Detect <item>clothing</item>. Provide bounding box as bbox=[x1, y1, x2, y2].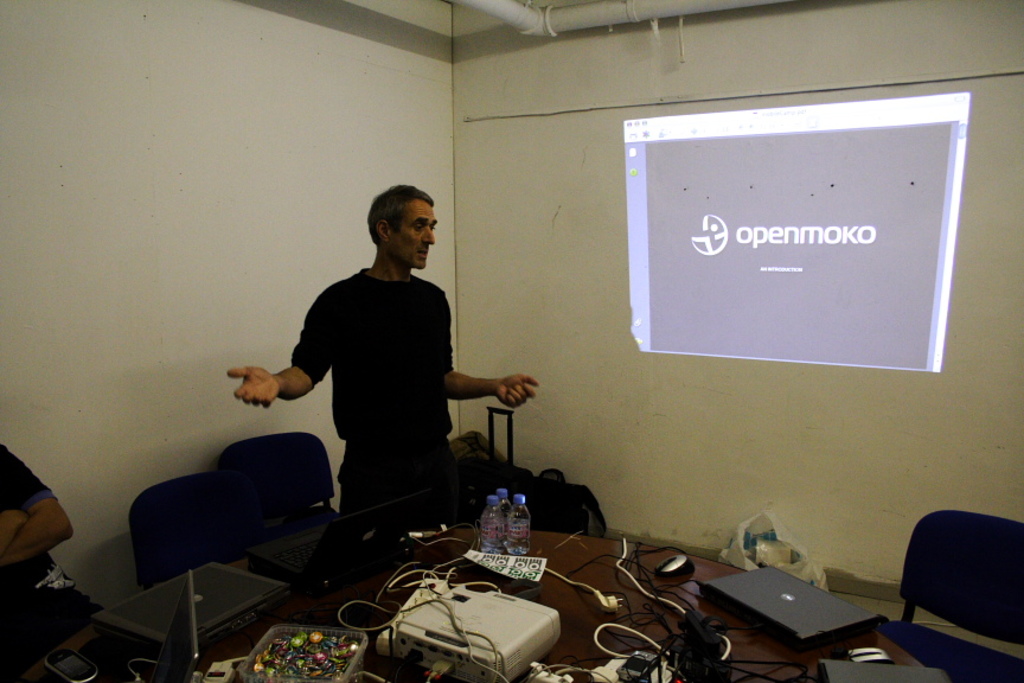
bbox=[282, 260, 453, 526].
